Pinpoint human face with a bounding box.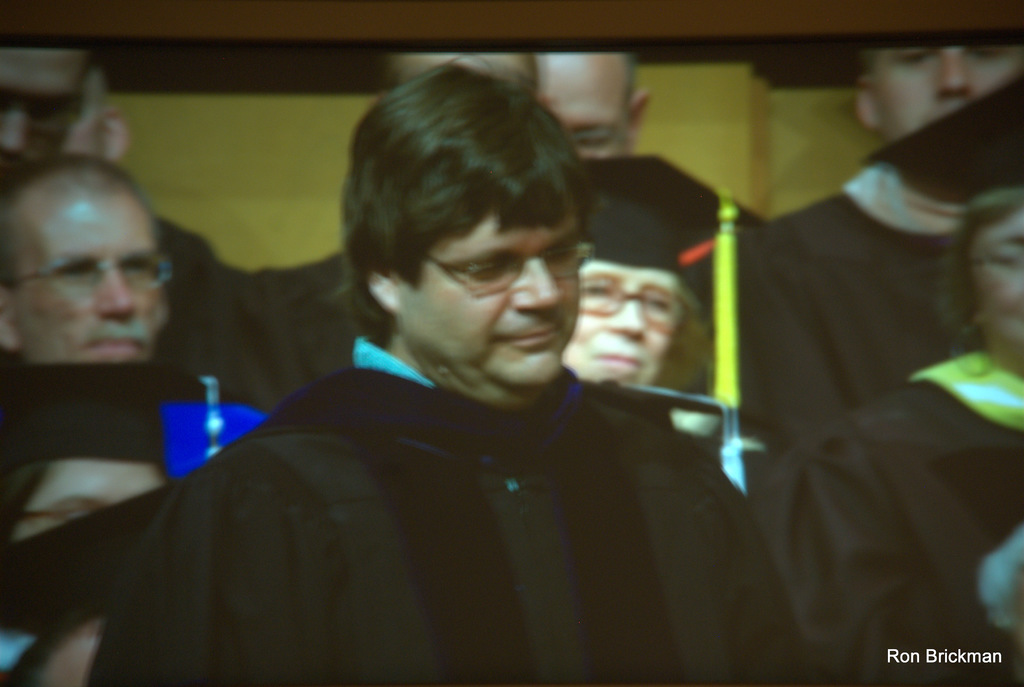
(x1=0, y1=188, x2=164, y2=367).
